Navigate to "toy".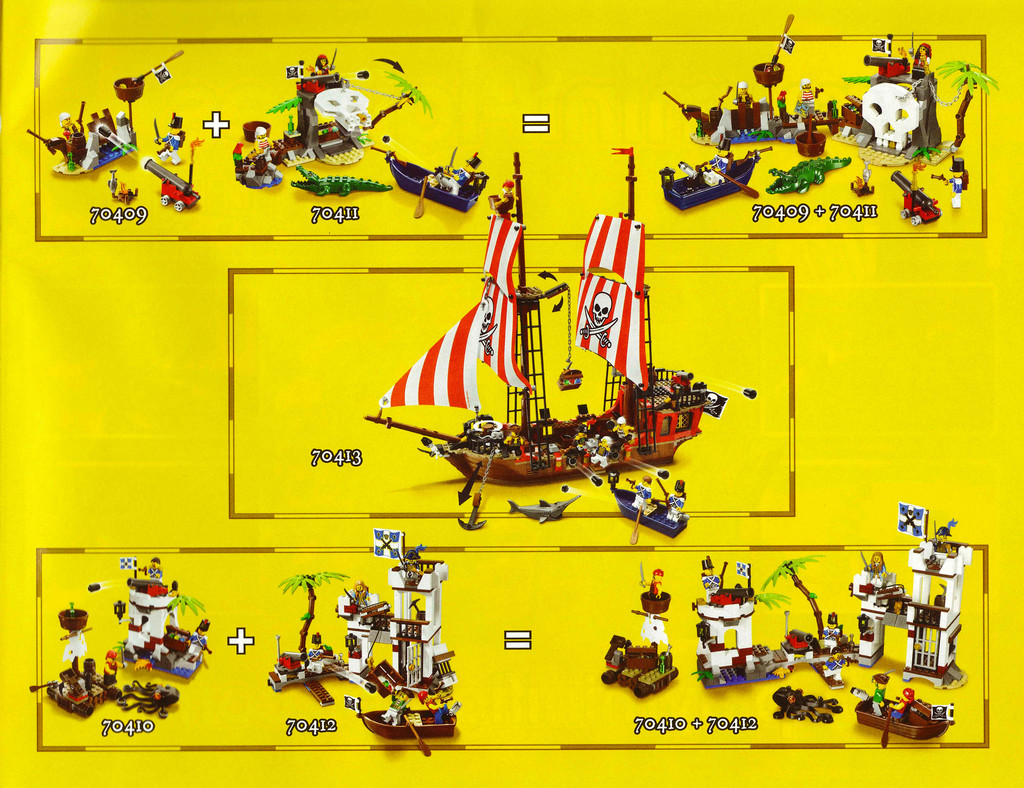
Navigation target: [x1=381, y1=145, x2=490, y2=221].
